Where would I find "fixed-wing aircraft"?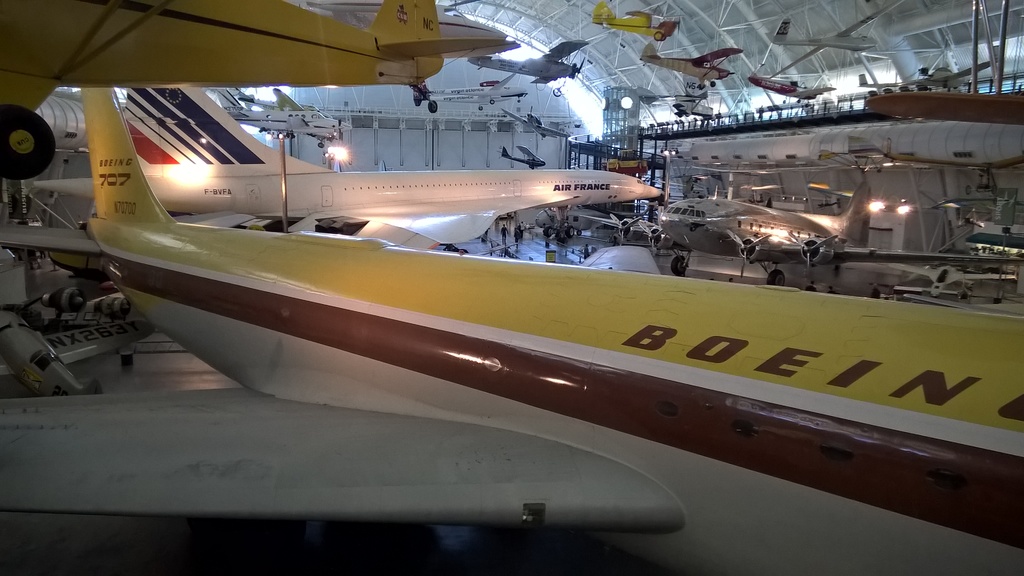
At pyautogui.locateOnScreen(588, 0, 682, 41).
